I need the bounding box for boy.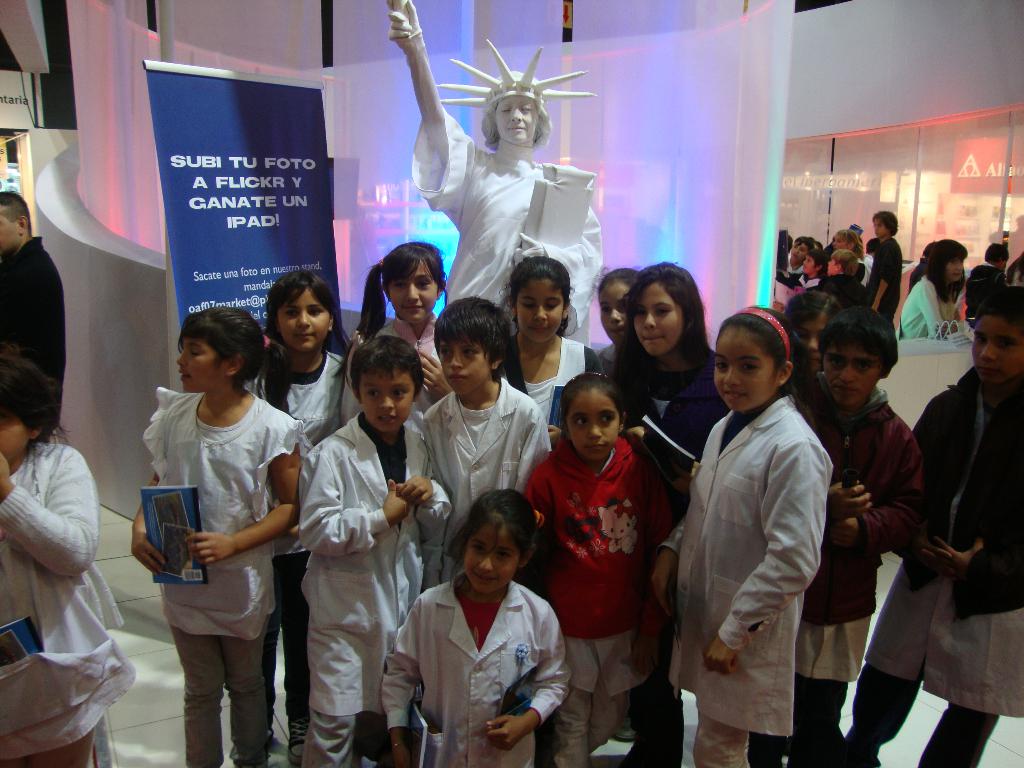
Here it is: 300, 326, 456, 767.
